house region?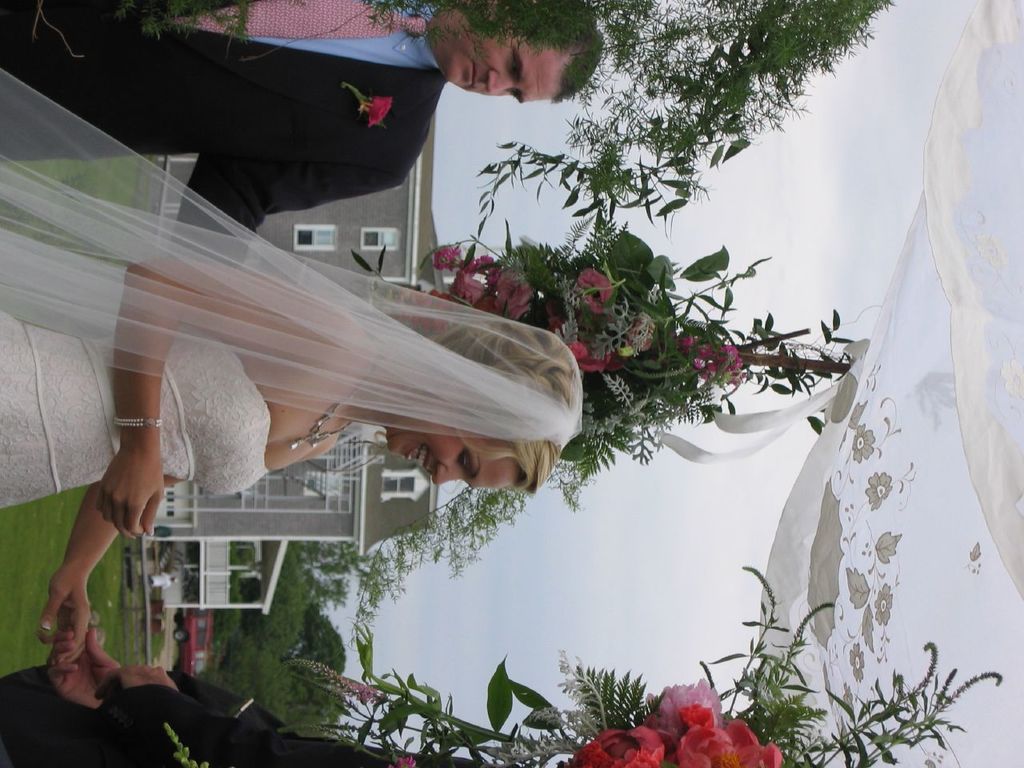
x1=130 y1=90 x2=453 y2=617
